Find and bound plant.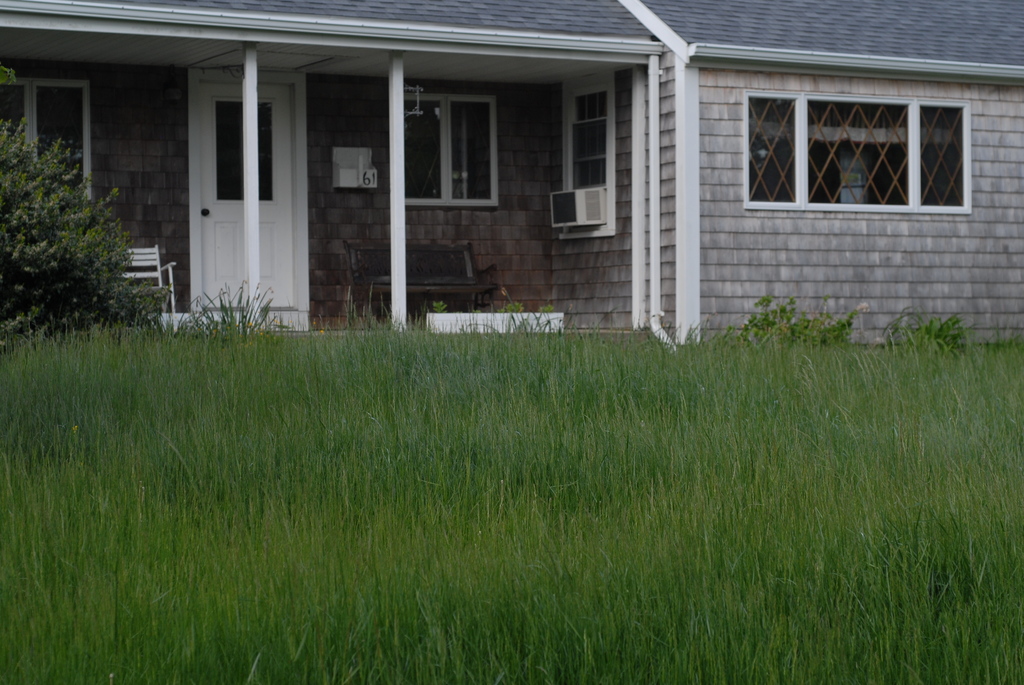
Bound: 639, 319, 703, 341.
